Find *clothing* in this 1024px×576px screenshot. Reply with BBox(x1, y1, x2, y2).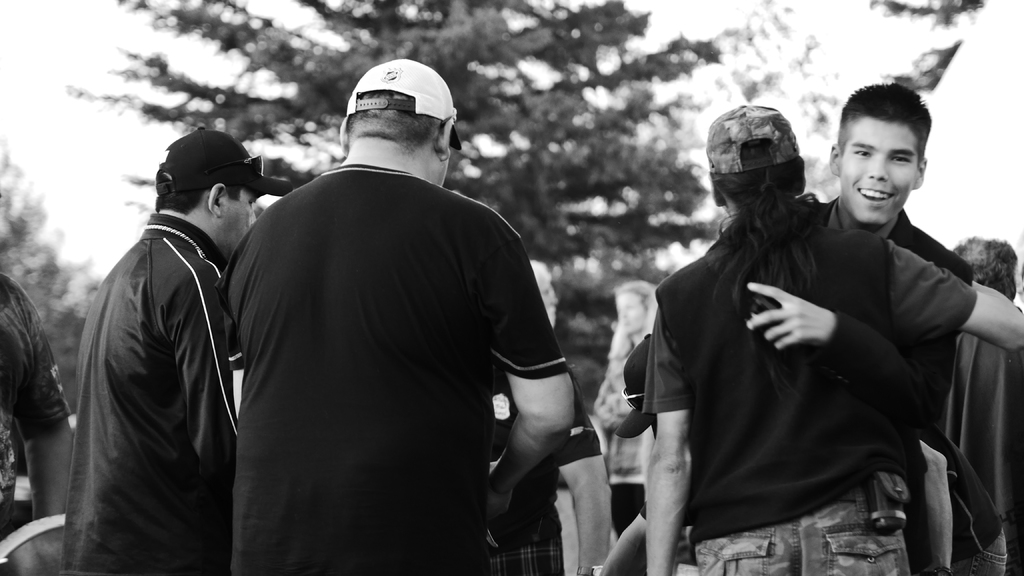
BBox(216, 163, 568, 575).
